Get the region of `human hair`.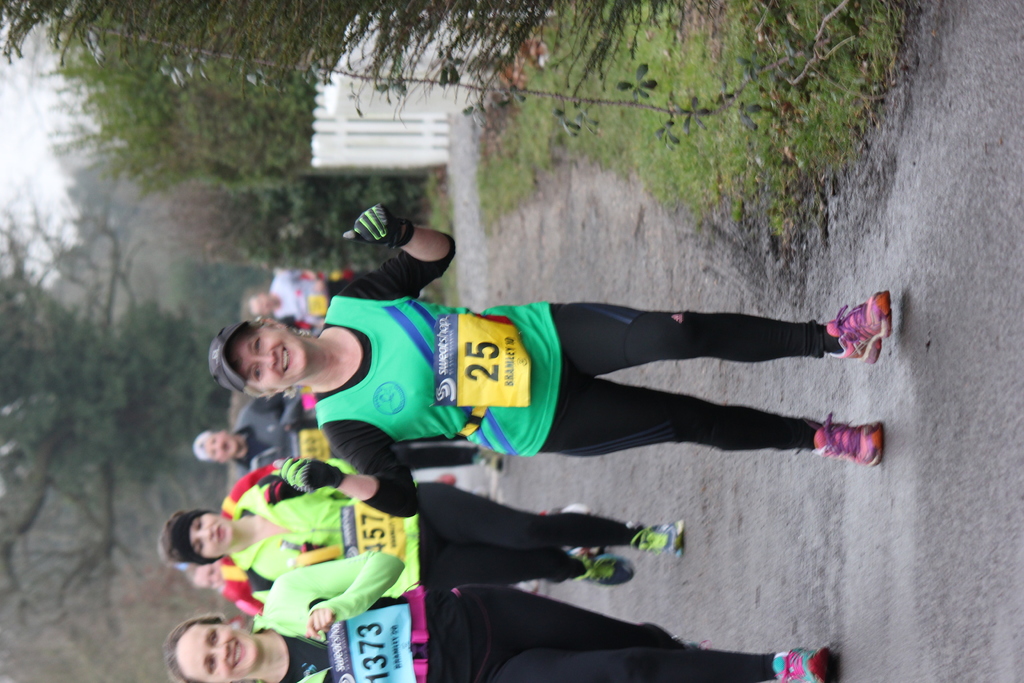
[207, 308, 314, 410].
